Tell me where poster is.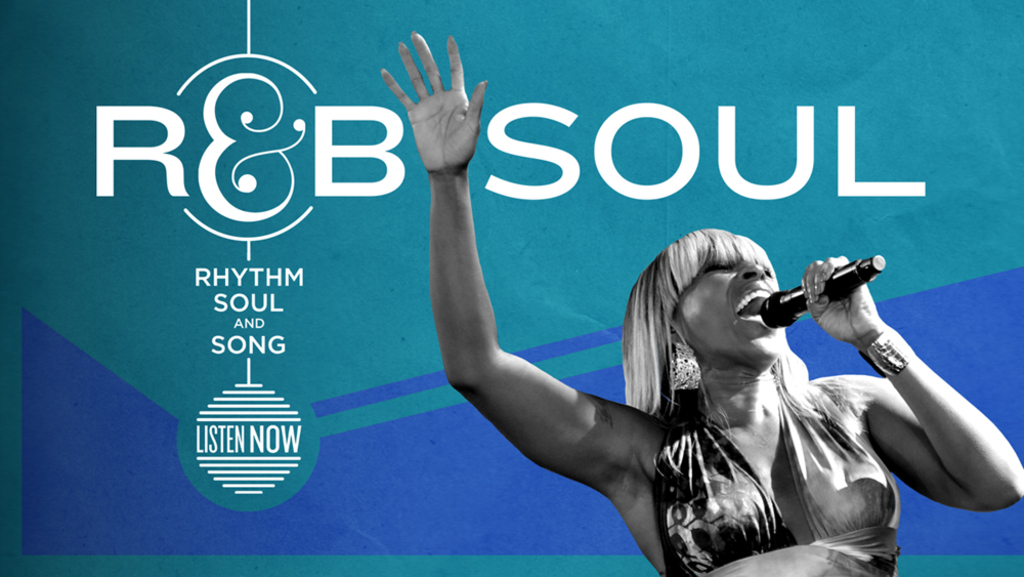
poster is at (0,0,1023,576).
